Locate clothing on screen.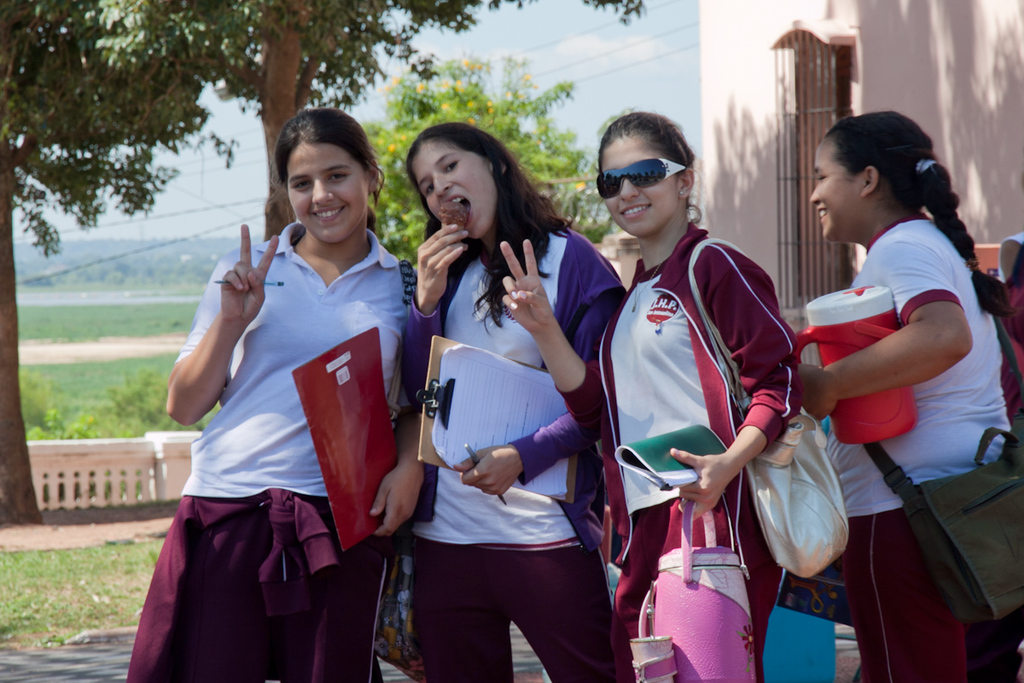
On screen at select_region(843, 217, 1023, 682).
